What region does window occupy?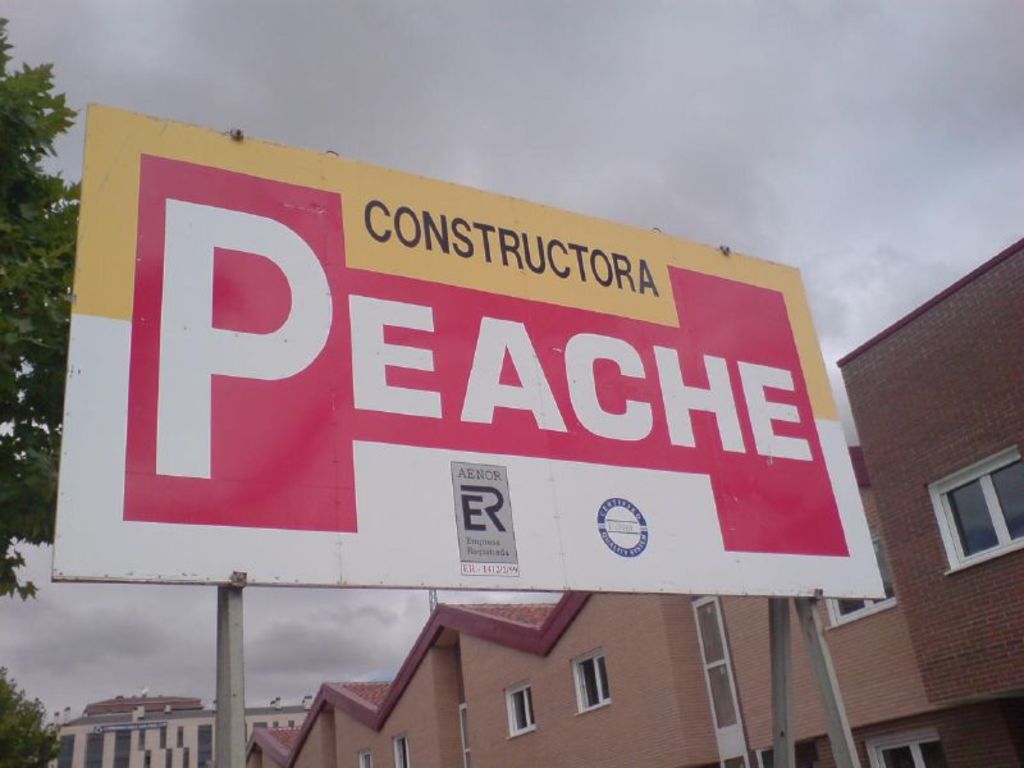
389/730/408/767.
